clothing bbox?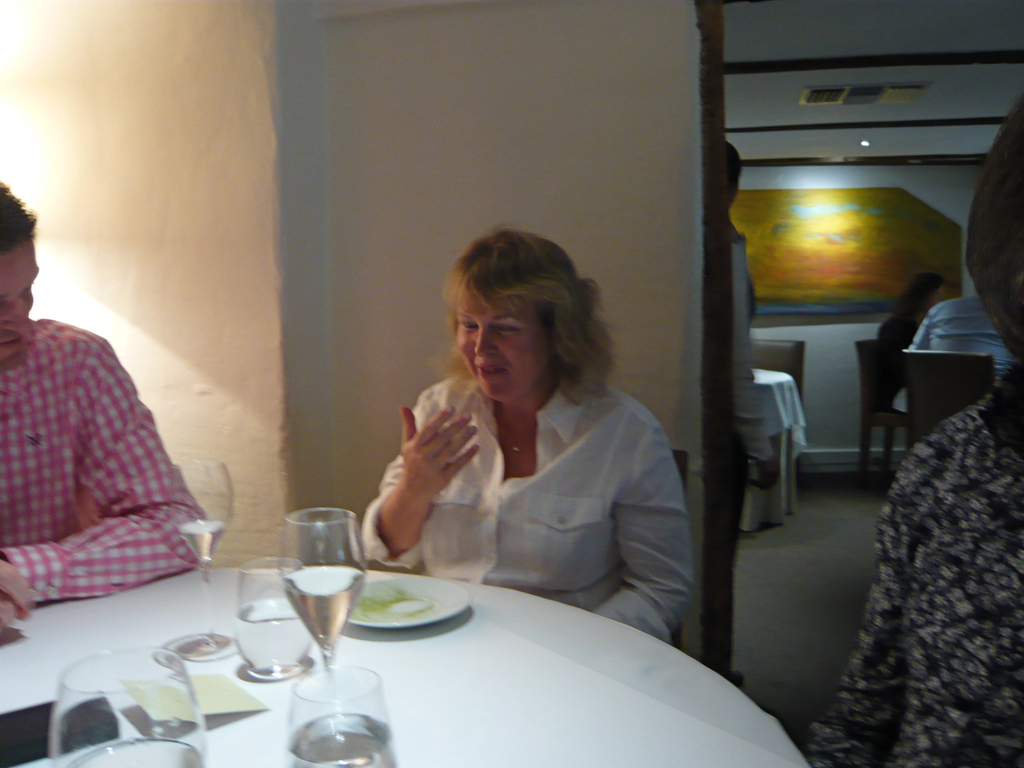
detection(803, 383, 1023, 767)
